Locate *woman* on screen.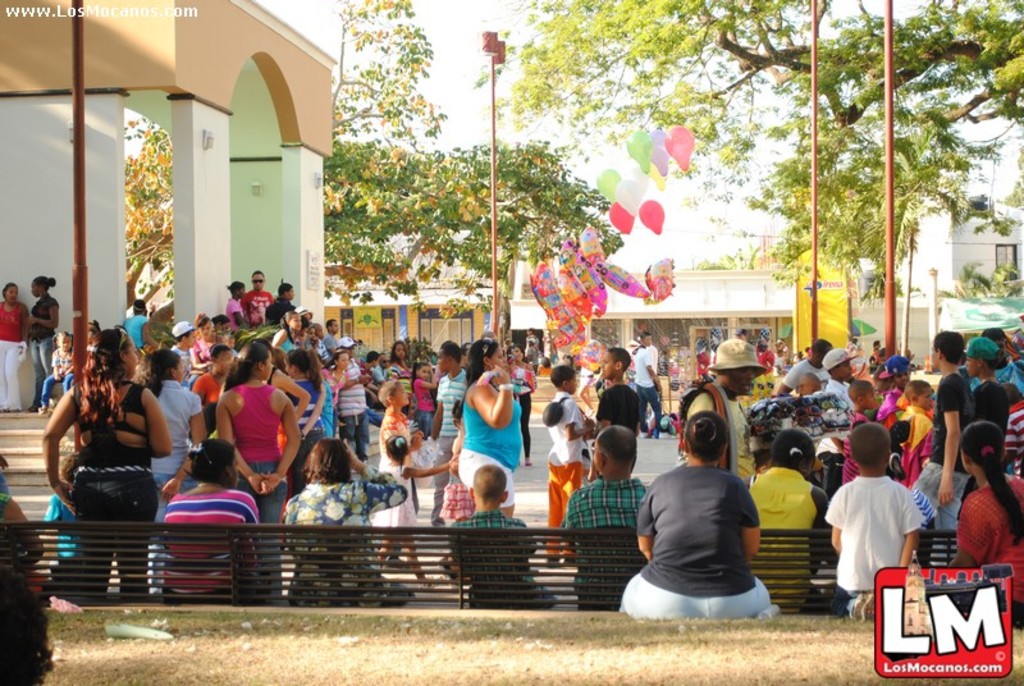
On screen at (x1=227, y1=280, x2=252, y2=328).
